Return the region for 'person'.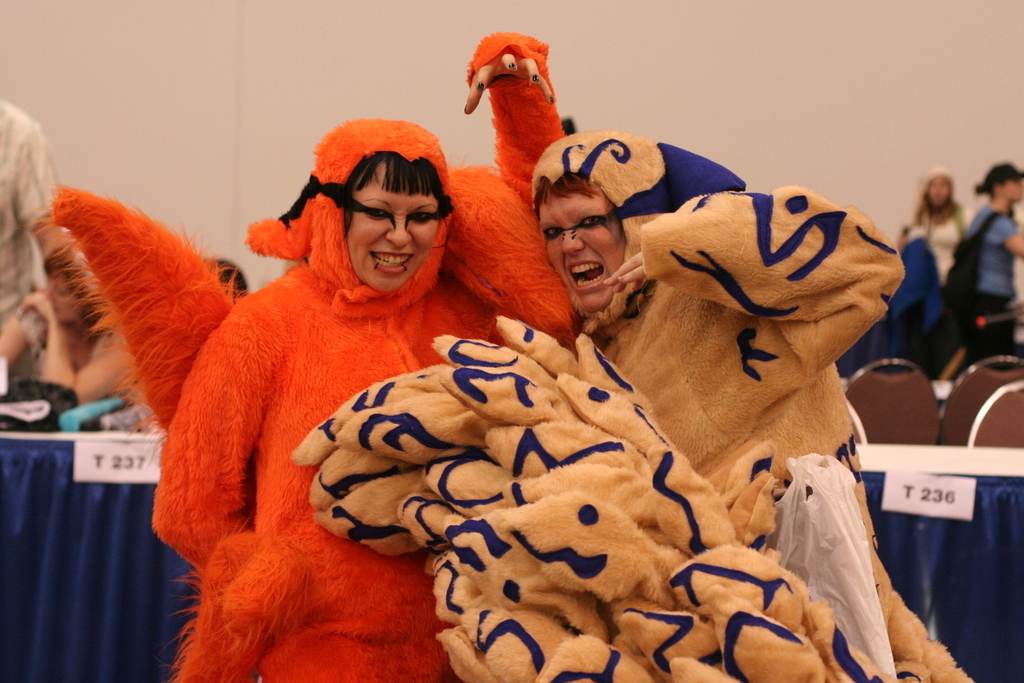
<region>0, 97, 58, 376</region>.
